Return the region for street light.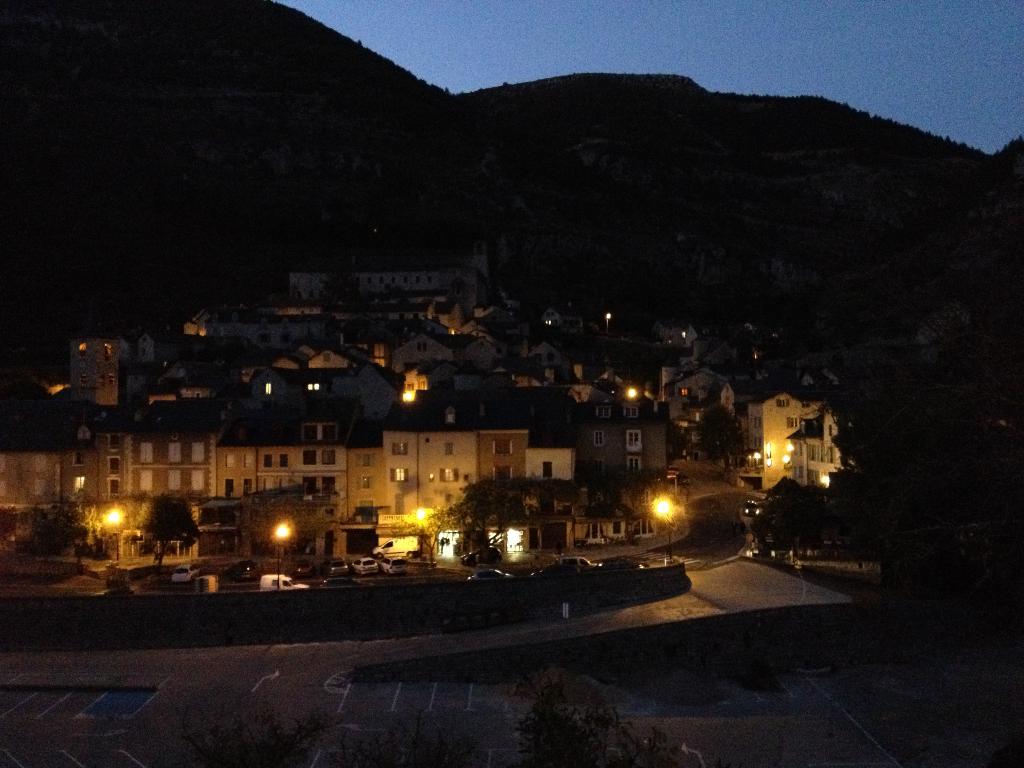
652, 496, 673, 558.
